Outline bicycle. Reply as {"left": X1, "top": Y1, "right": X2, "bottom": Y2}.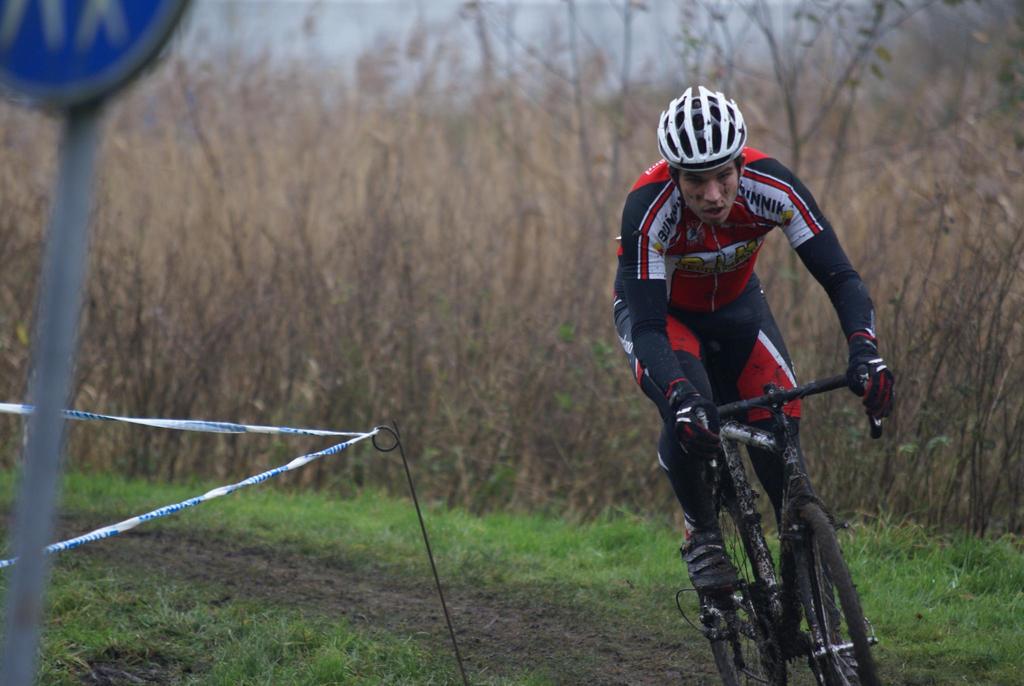
{"left": 668, "top": 368, "right": 876, "bottom": 685}.
